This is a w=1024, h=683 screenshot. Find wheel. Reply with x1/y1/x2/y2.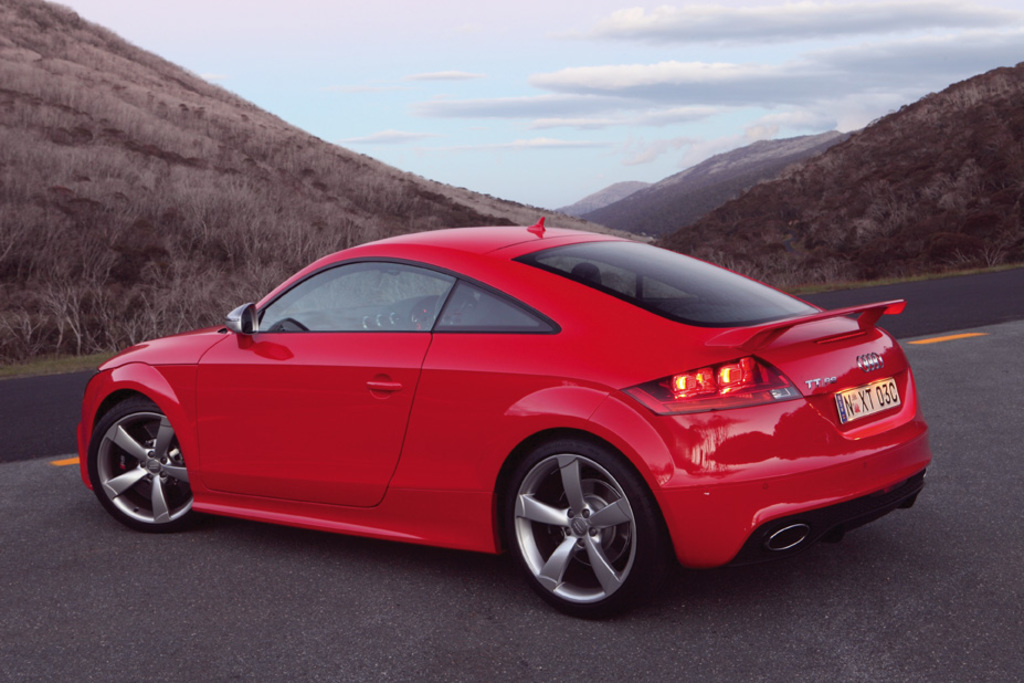
92/397/213/527.
